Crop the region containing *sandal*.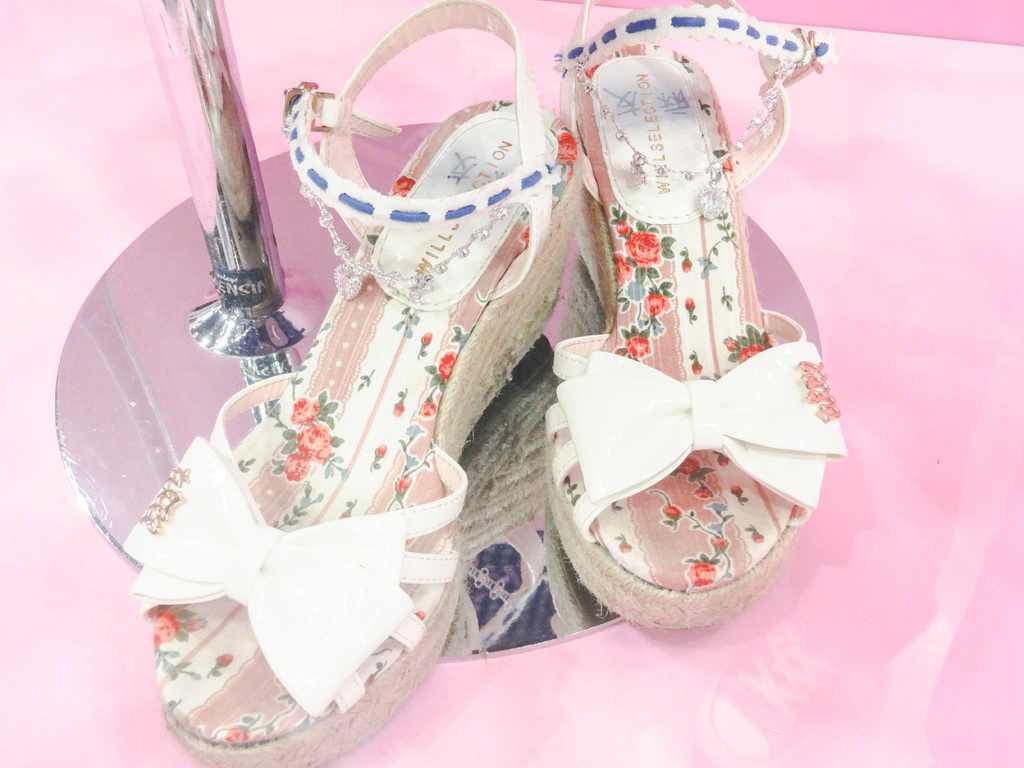
Crop region: Rect(120, 0, 584, 767).
